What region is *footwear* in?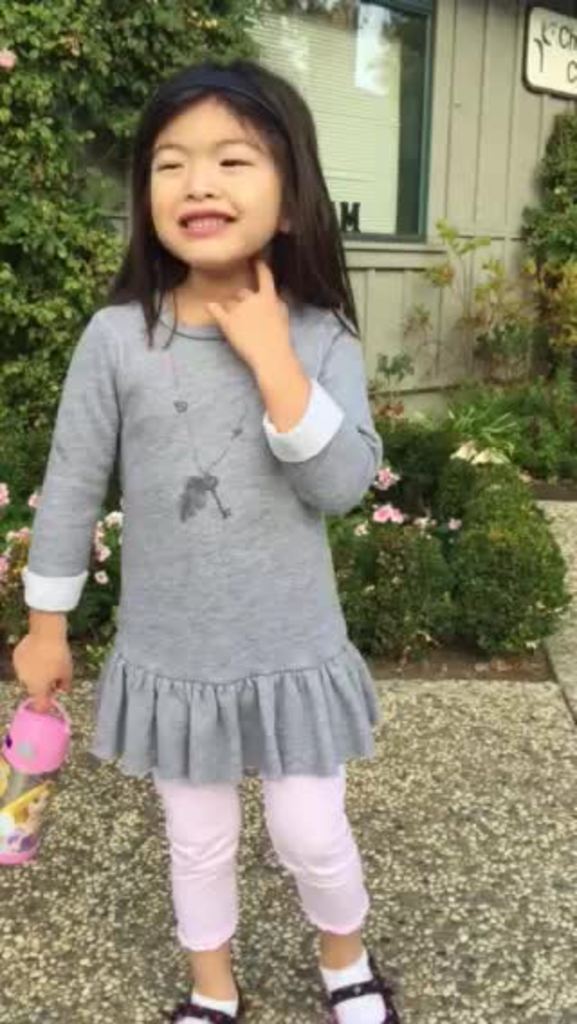
321/950/389/1019.
